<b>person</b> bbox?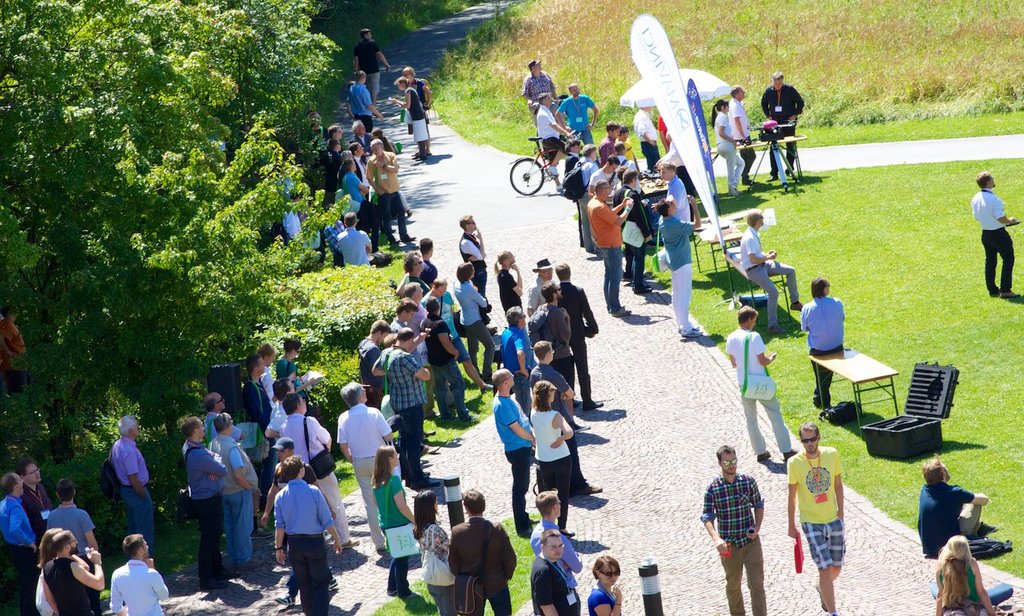
<region>42, 527, 104, 615</region>
